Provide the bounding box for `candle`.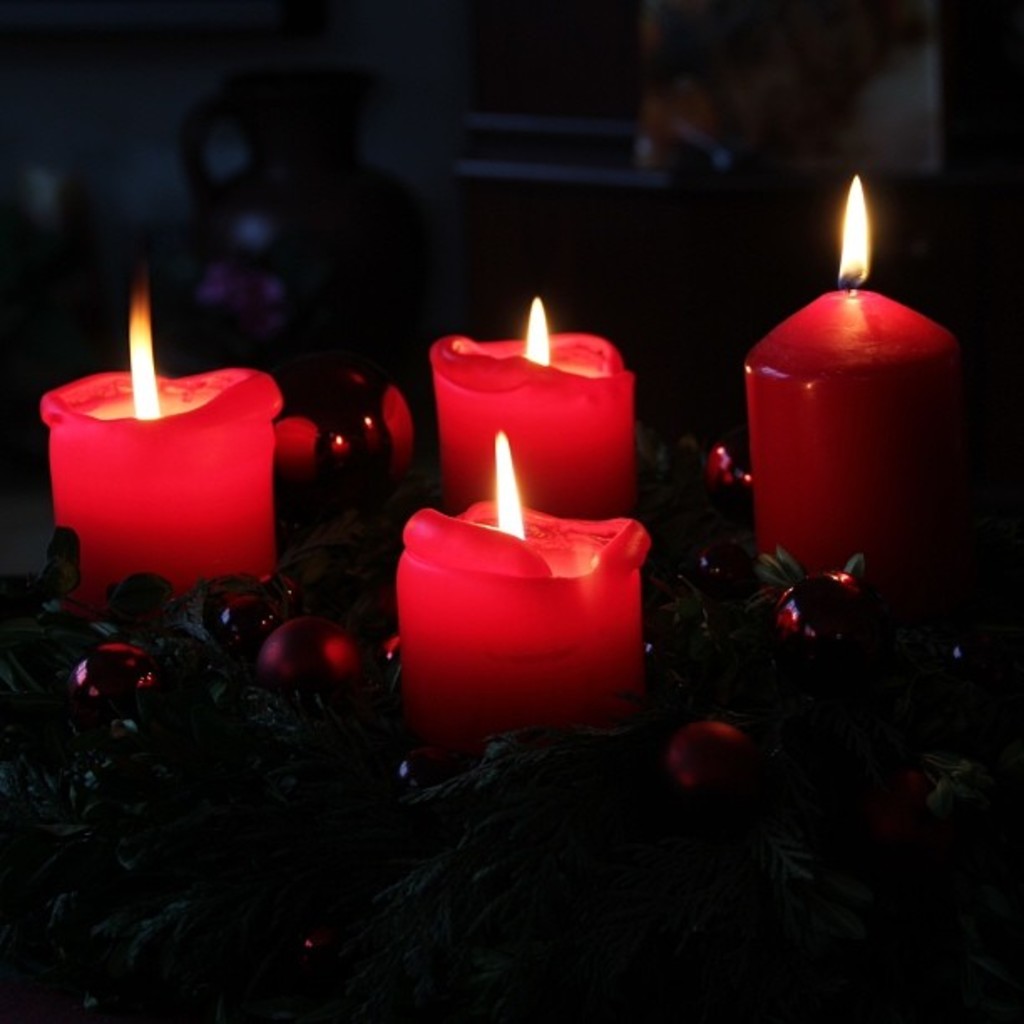
388 427 639 778.
